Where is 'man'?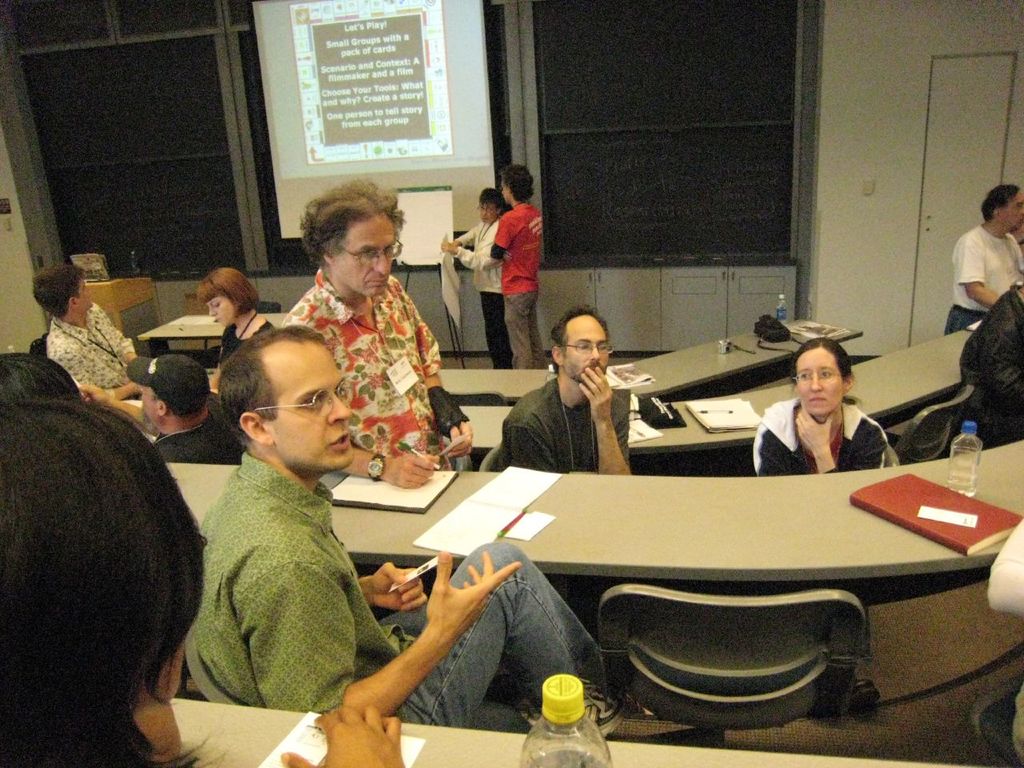
[501,302,650,478].
